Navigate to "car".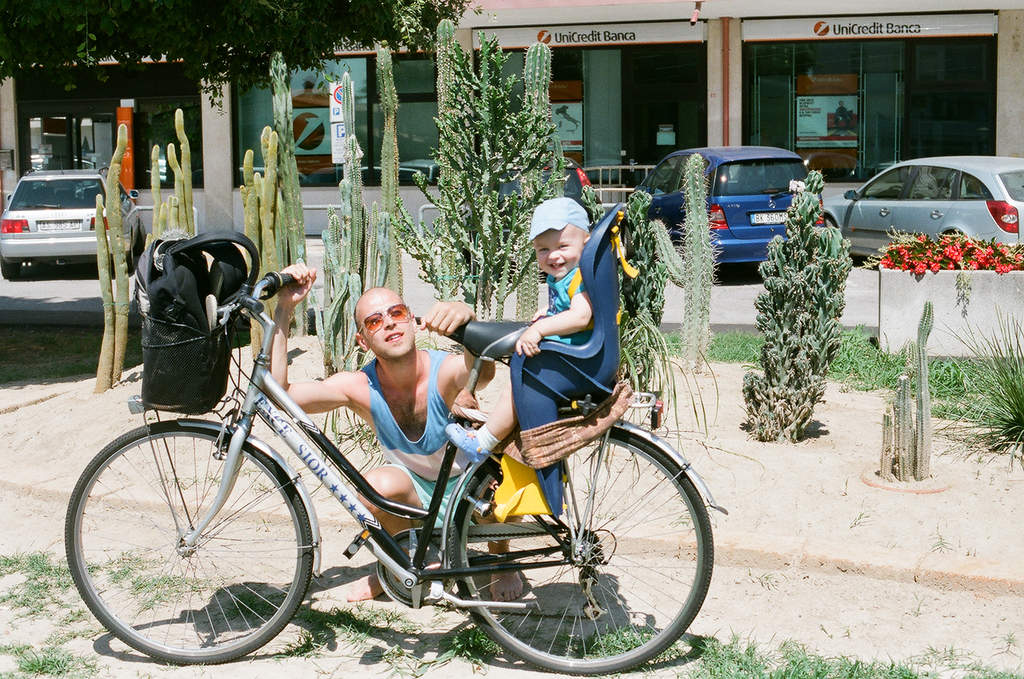
Navigation target: {"x1": 490, "y1": 156, "x2": 603, "y2": 218}.
